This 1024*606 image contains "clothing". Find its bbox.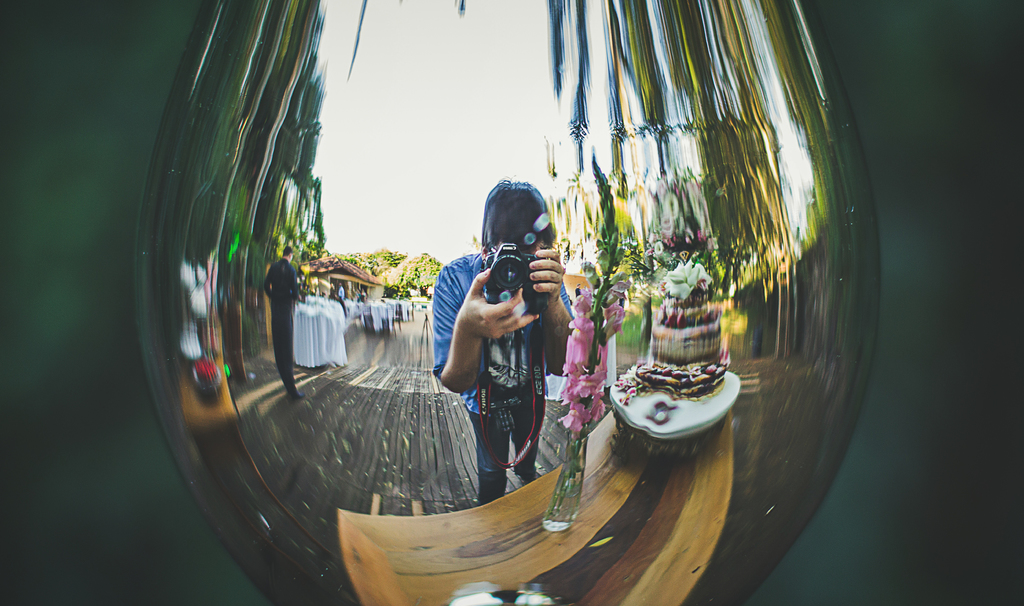
(left=420, top=181, right=583, bottom=487).
